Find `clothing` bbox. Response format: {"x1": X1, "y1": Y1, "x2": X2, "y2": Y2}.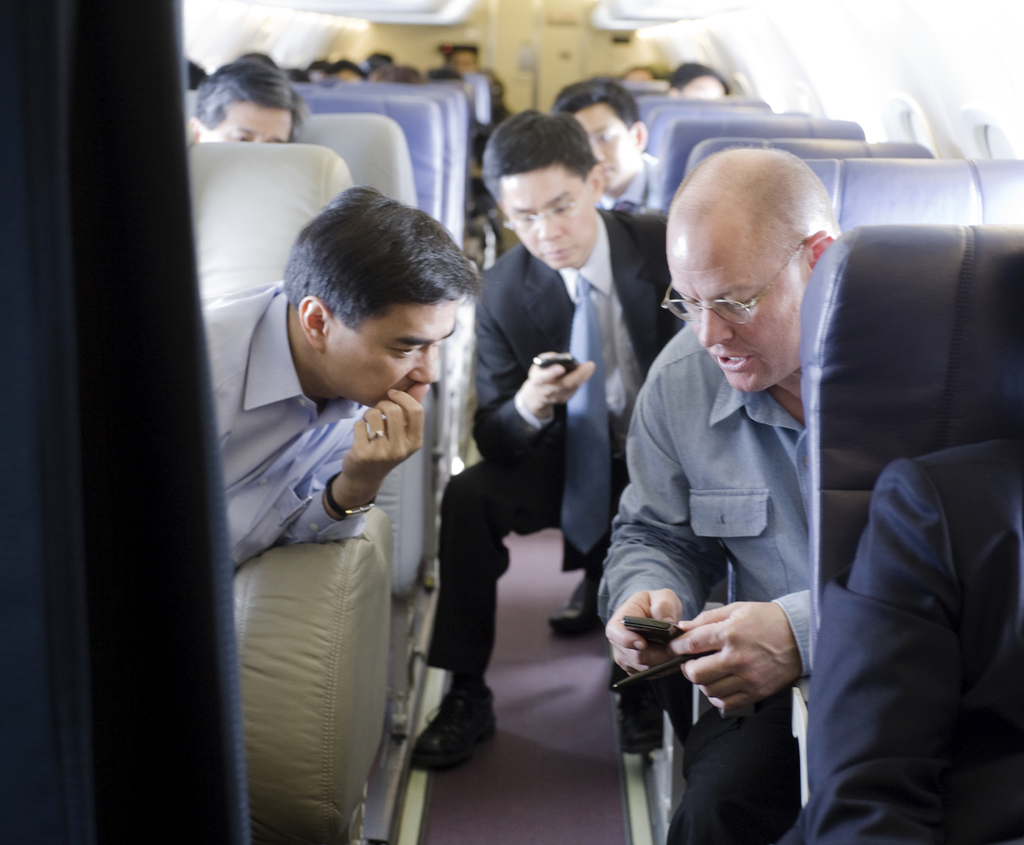
{"x1": 422, "y1": 202, "x2": 693, "y2": 675}.
